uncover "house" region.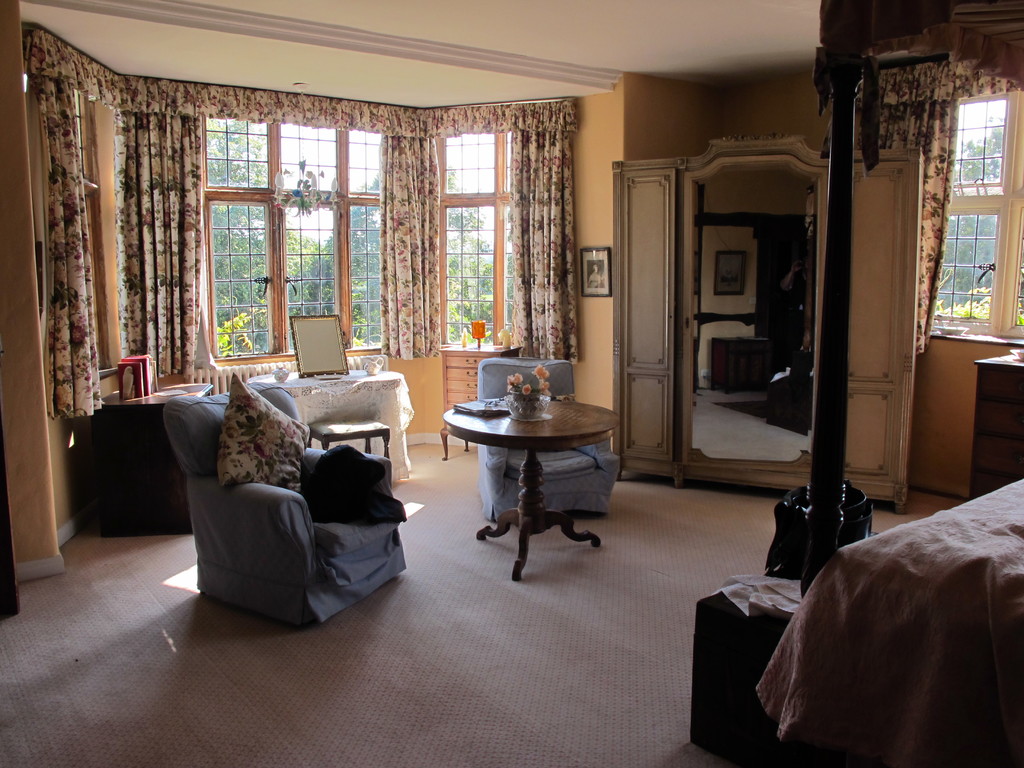
Uncovered: crop(0, 0, 1023, 767).
